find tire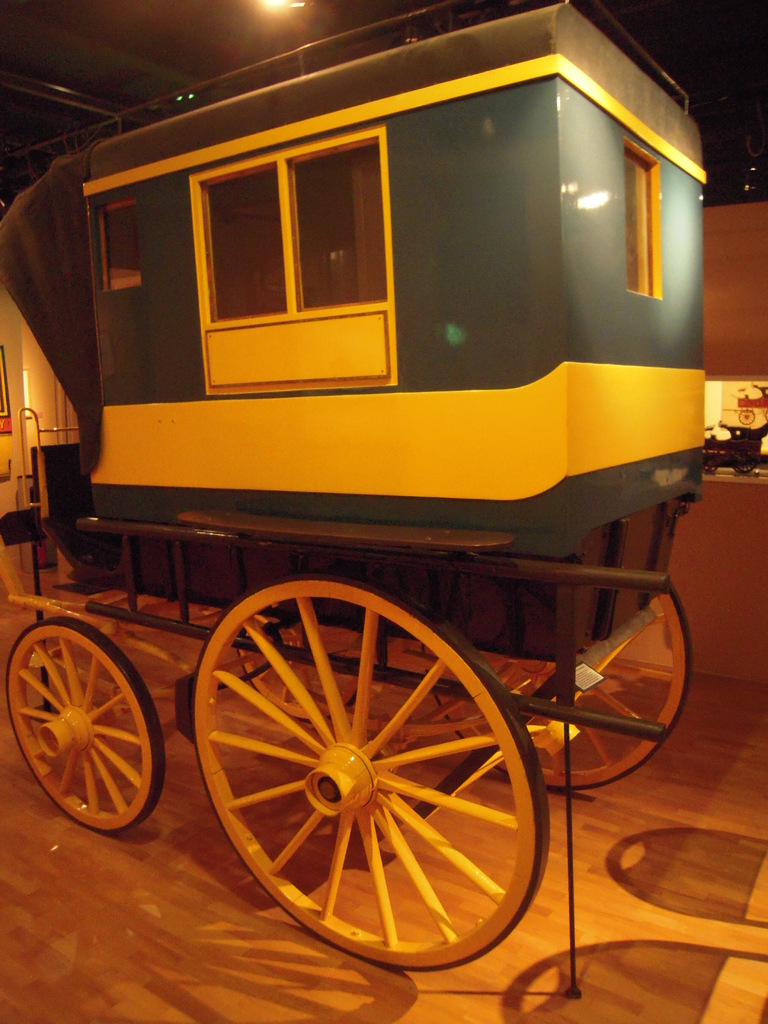
select_region(3, 615, 165, 830)
